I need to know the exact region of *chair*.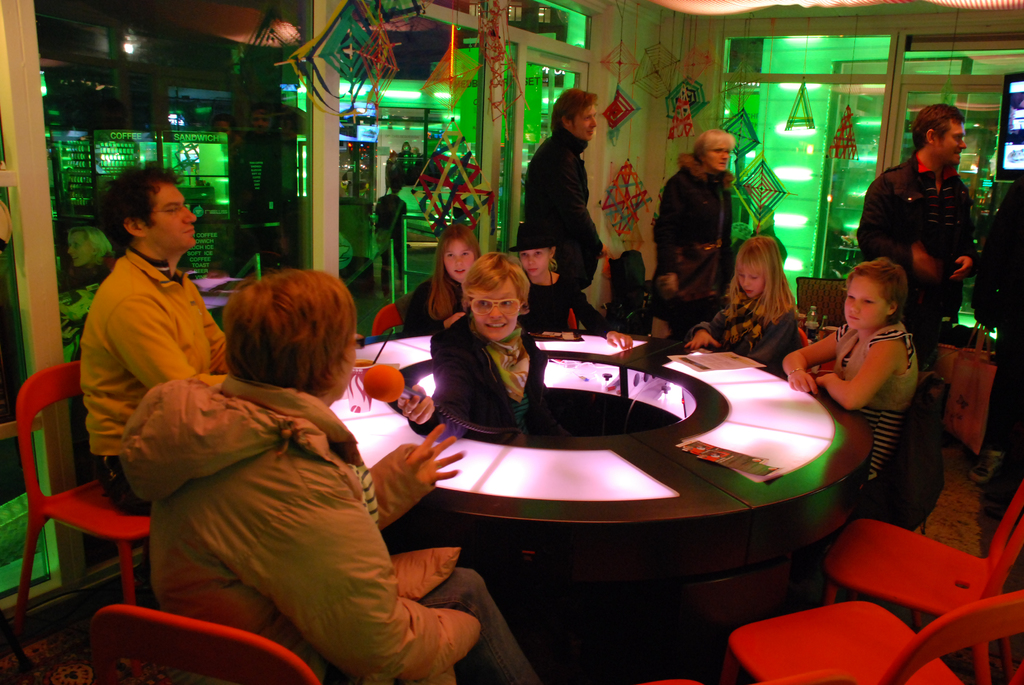
Region: [840,367,943,531].
